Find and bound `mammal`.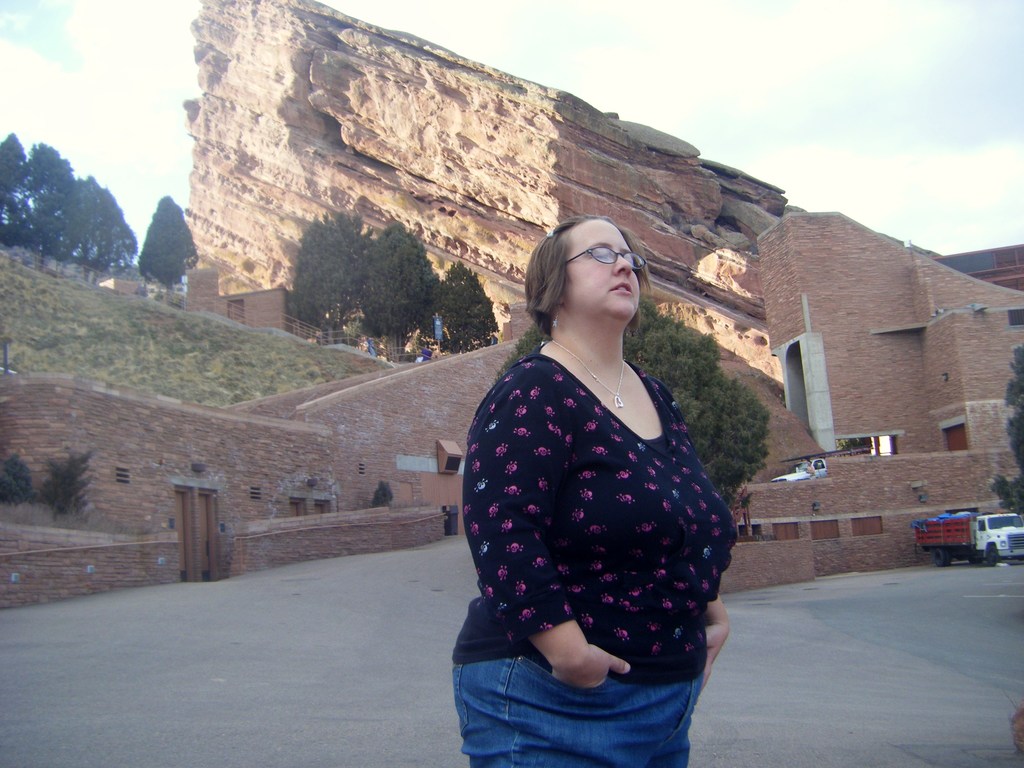
Bound: detection(803, 459, 819, 476).
